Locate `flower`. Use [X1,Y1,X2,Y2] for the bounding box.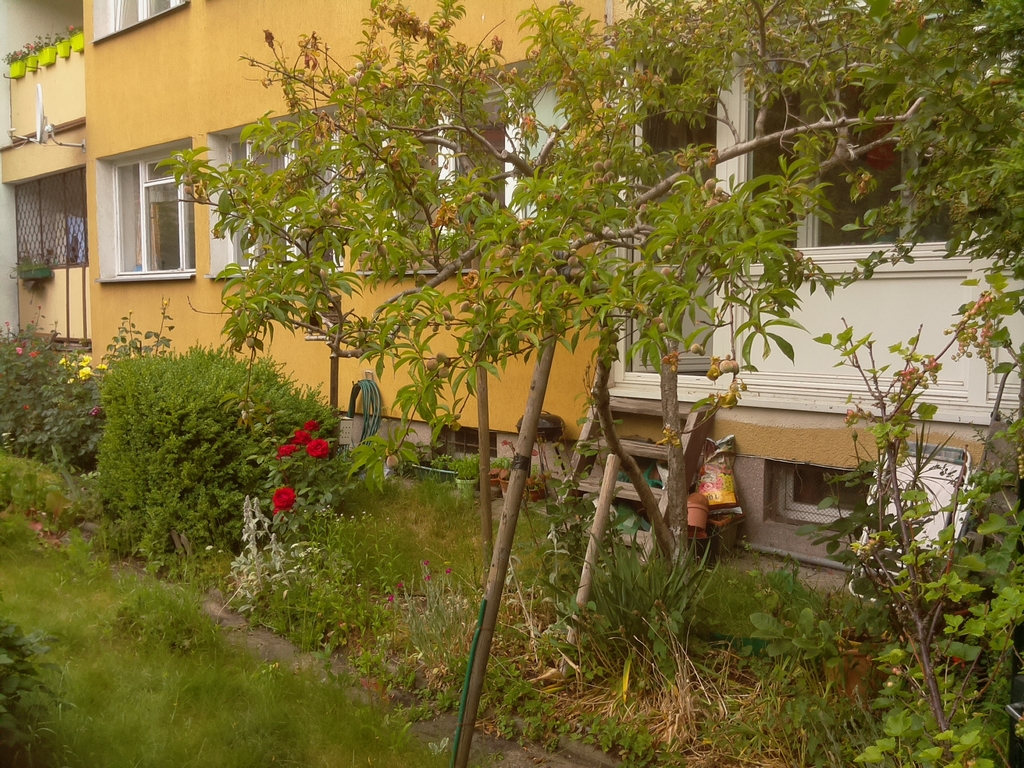
[13,49,23,55].
